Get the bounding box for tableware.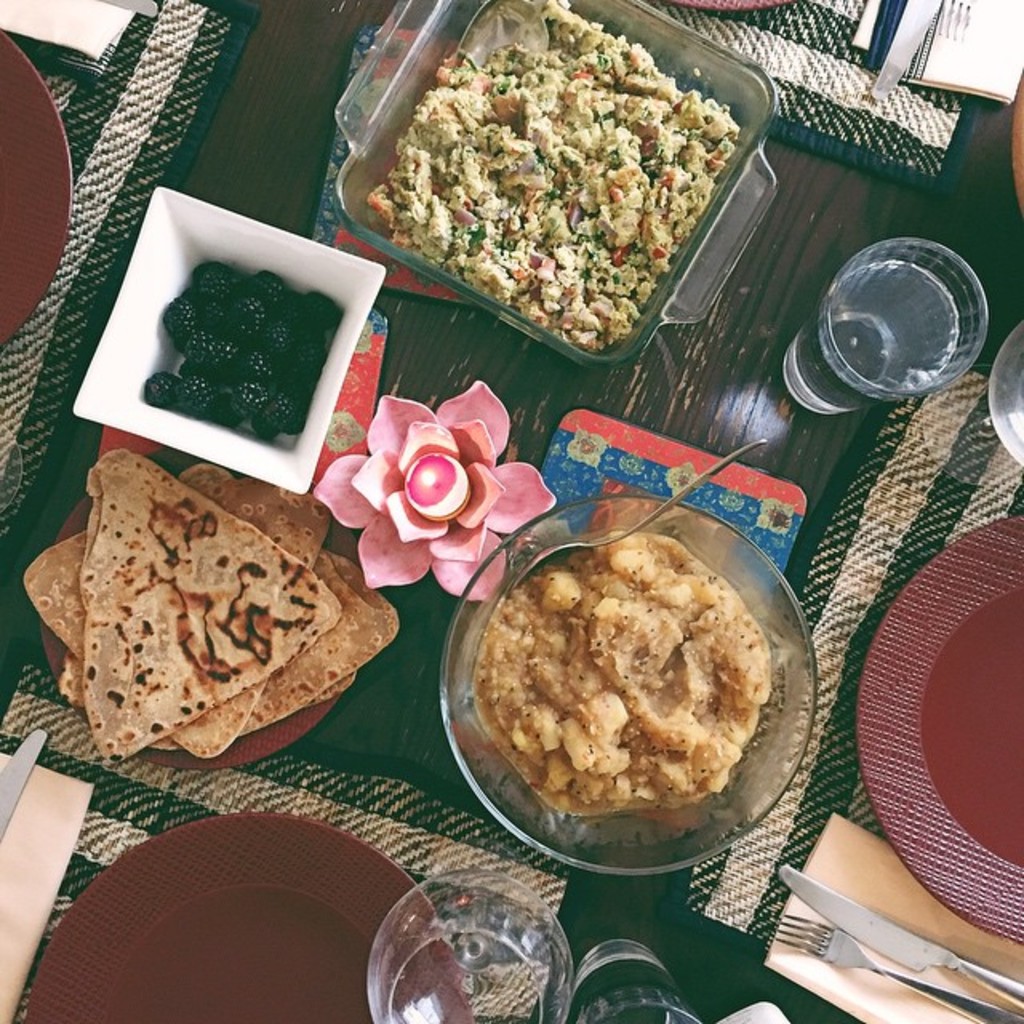
(left=917, top=317, right=1022, bottom=488).
